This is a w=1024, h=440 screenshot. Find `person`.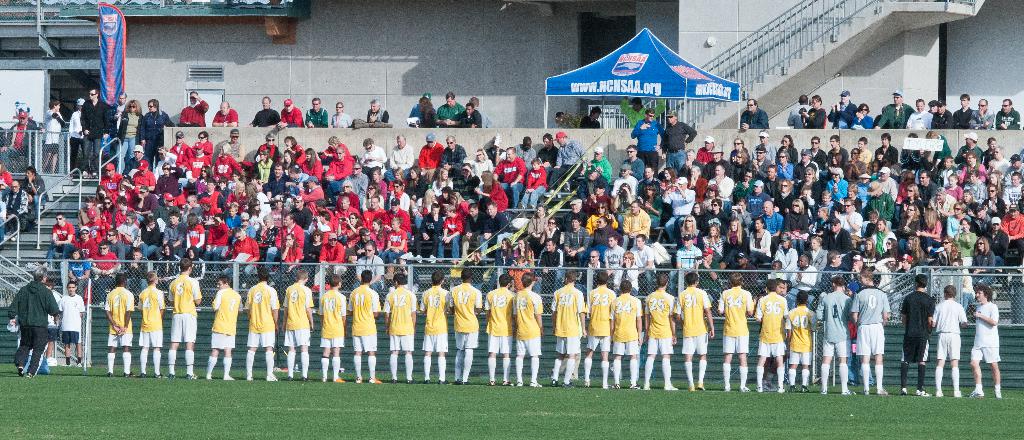
Bounding box: (x1=668, y1=237, x2=700, y2=294).
